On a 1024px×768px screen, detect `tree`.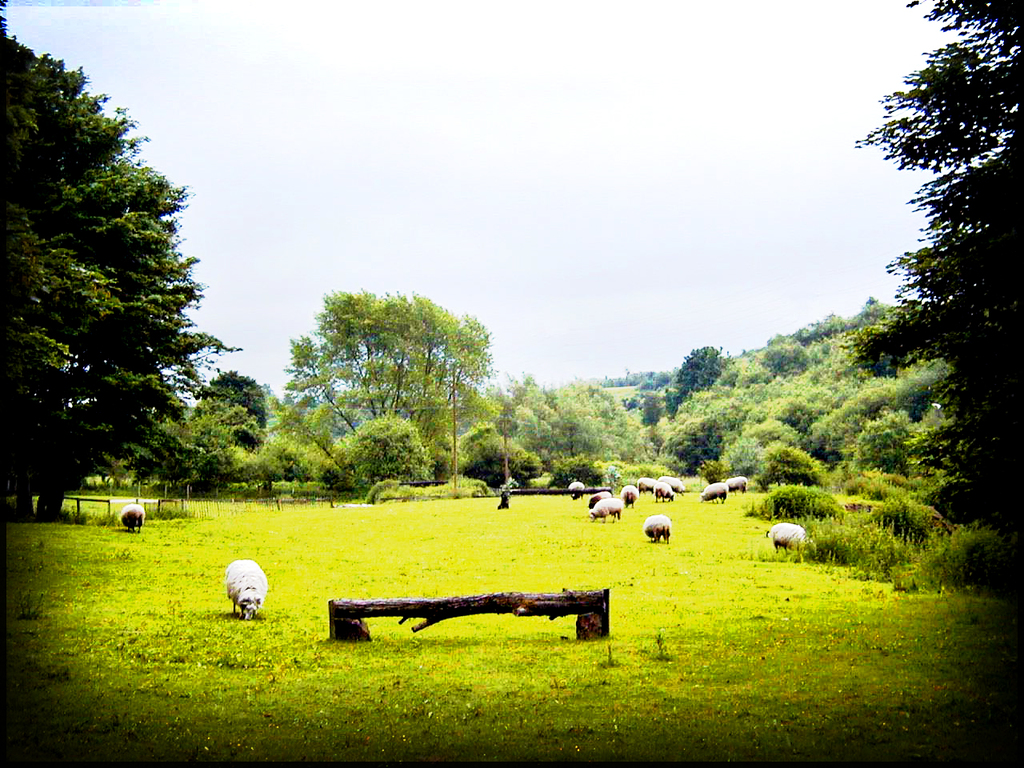
<region>724, 390, 852, 500</region>.
